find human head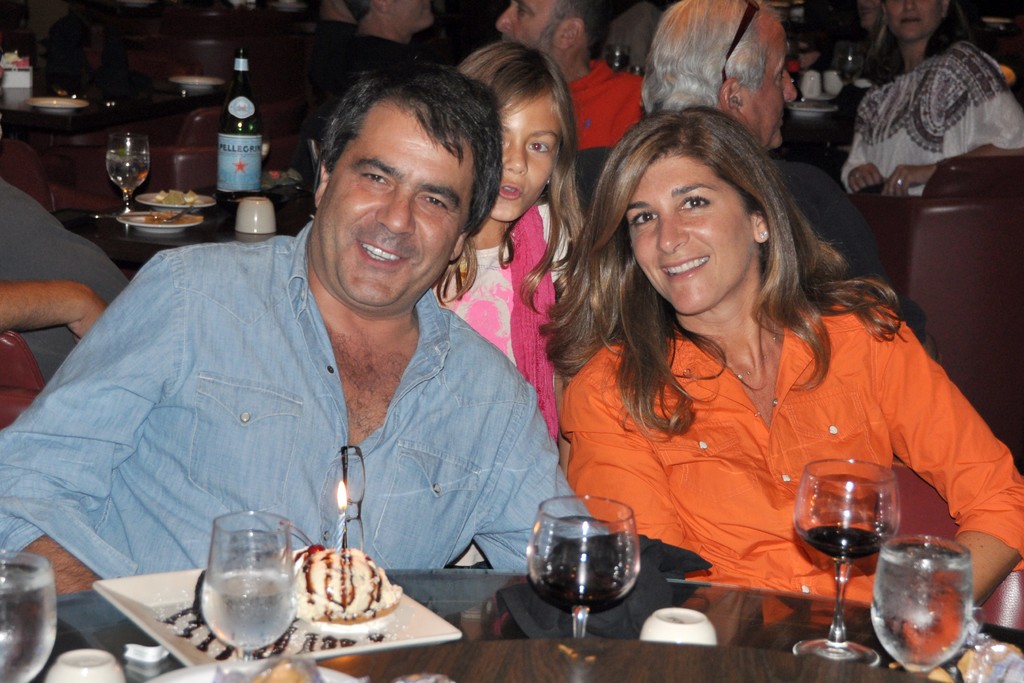
region(620, 108, 776, 310)
